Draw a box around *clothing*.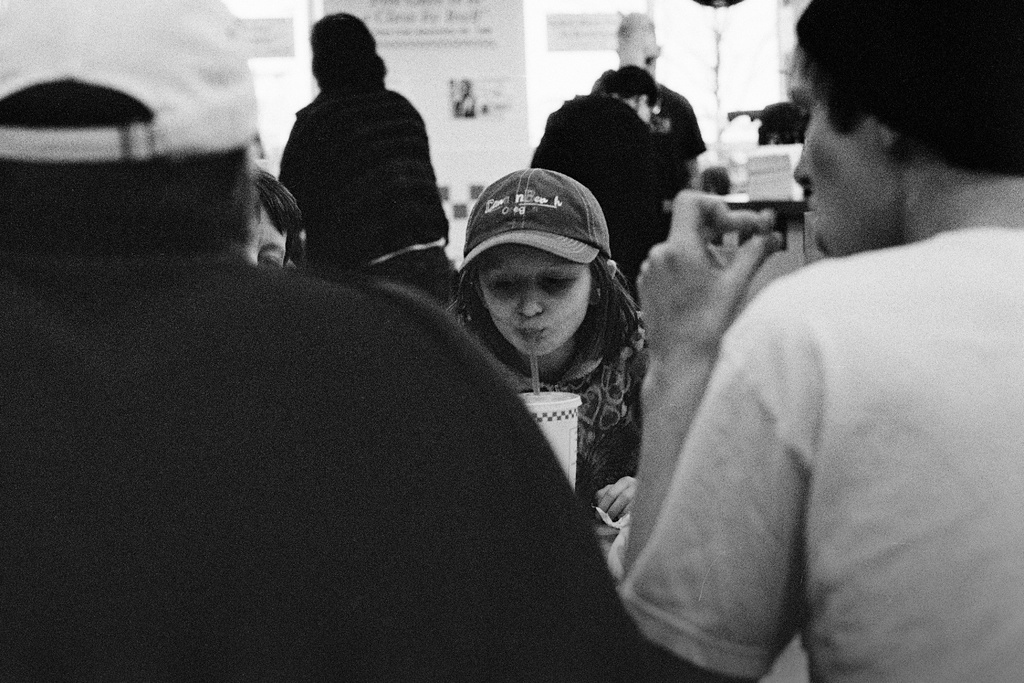
region(595, 60, 718, 181).
